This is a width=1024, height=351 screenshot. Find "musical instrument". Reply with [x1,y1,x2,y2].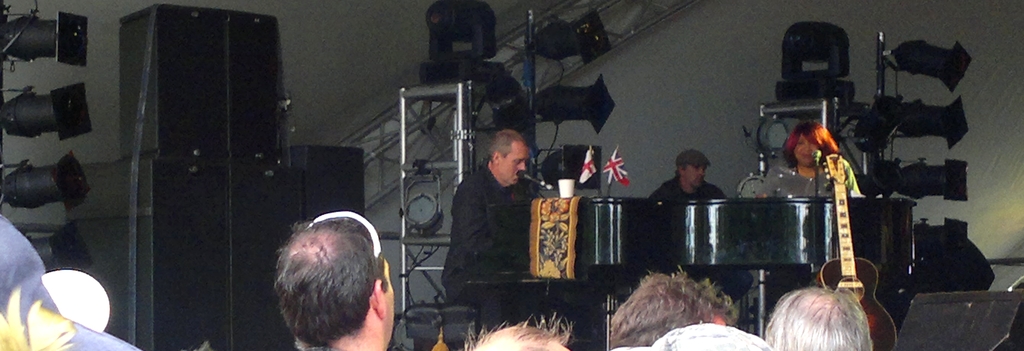
[817,154,897,350].
